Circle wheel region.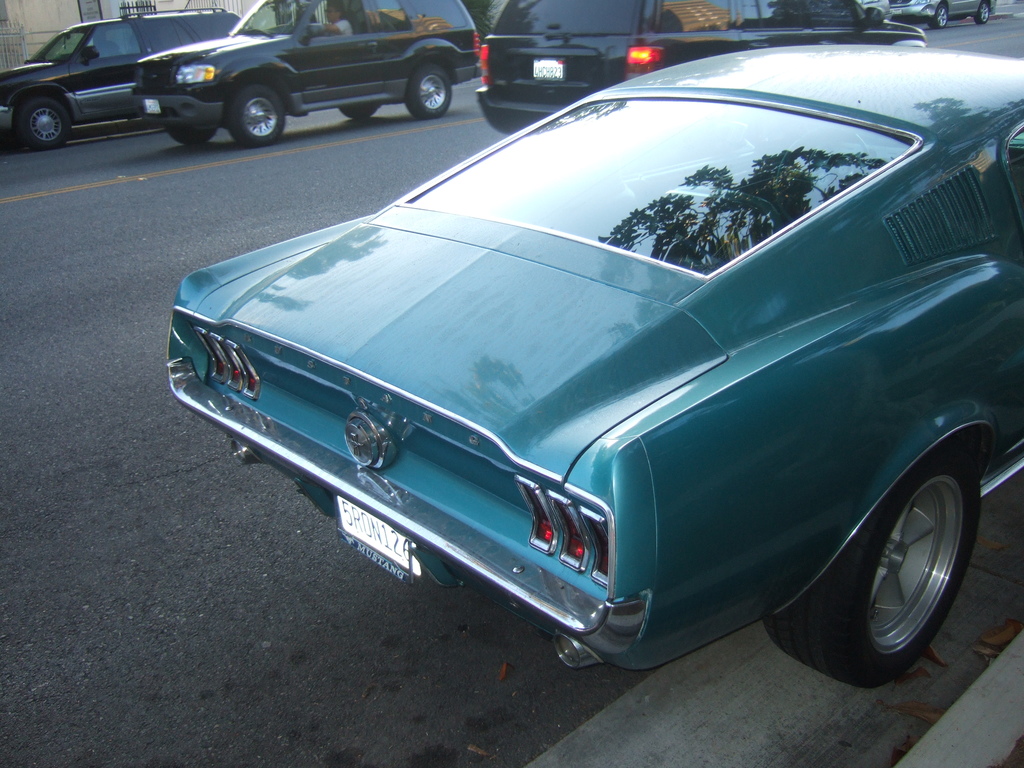
Region: crop(225, 82, 288, 145).
